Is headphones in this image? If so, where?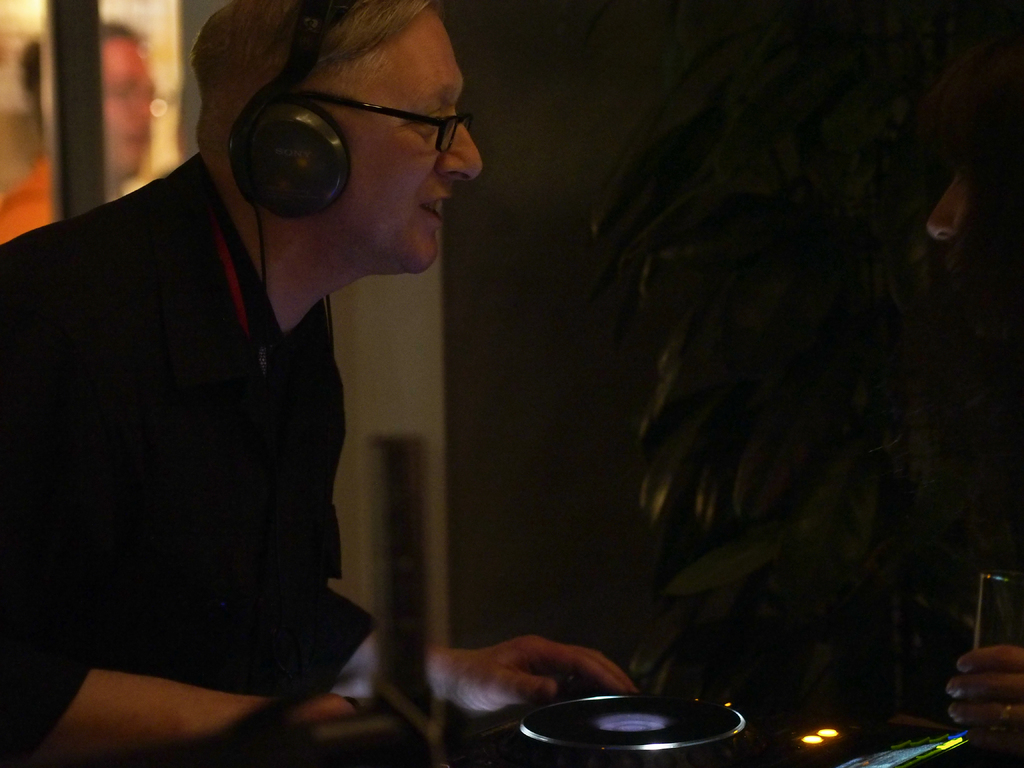
Yes, at rect(218, 0, 365, 312).
